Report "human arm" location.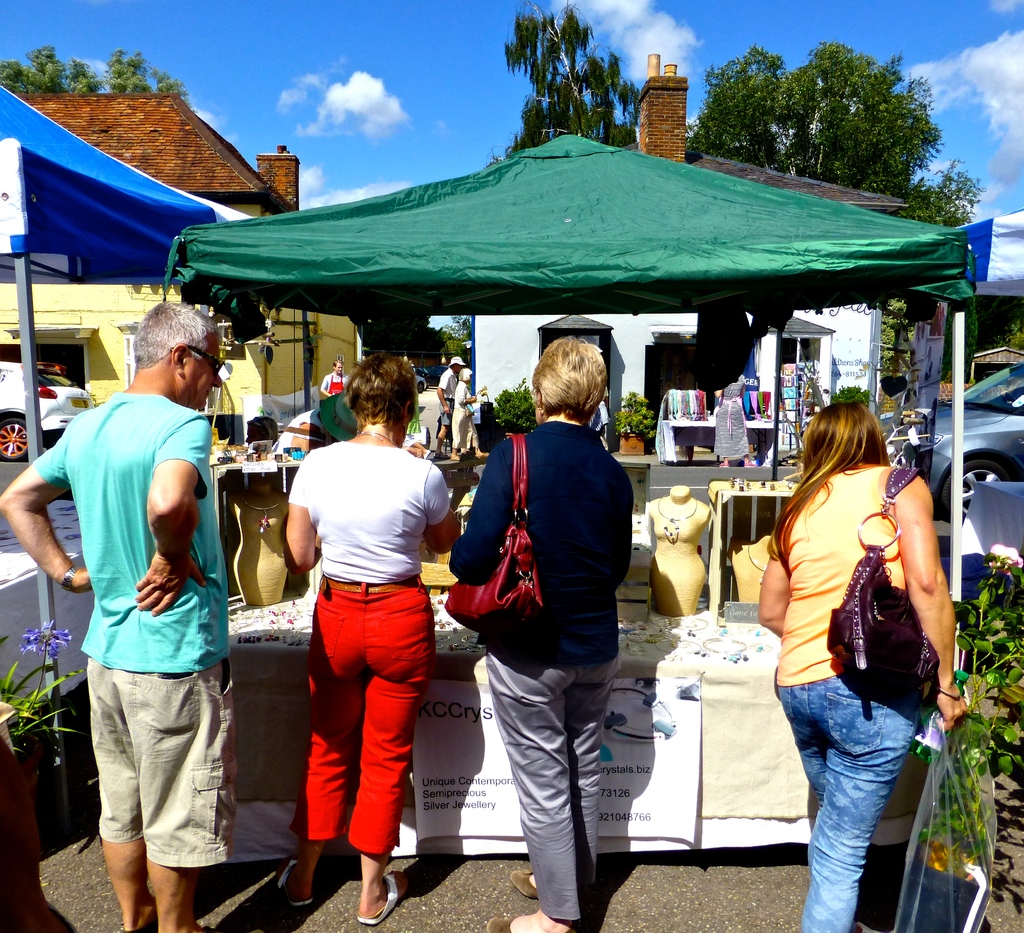
Report: l=457, t=381, r=476, b=407.
